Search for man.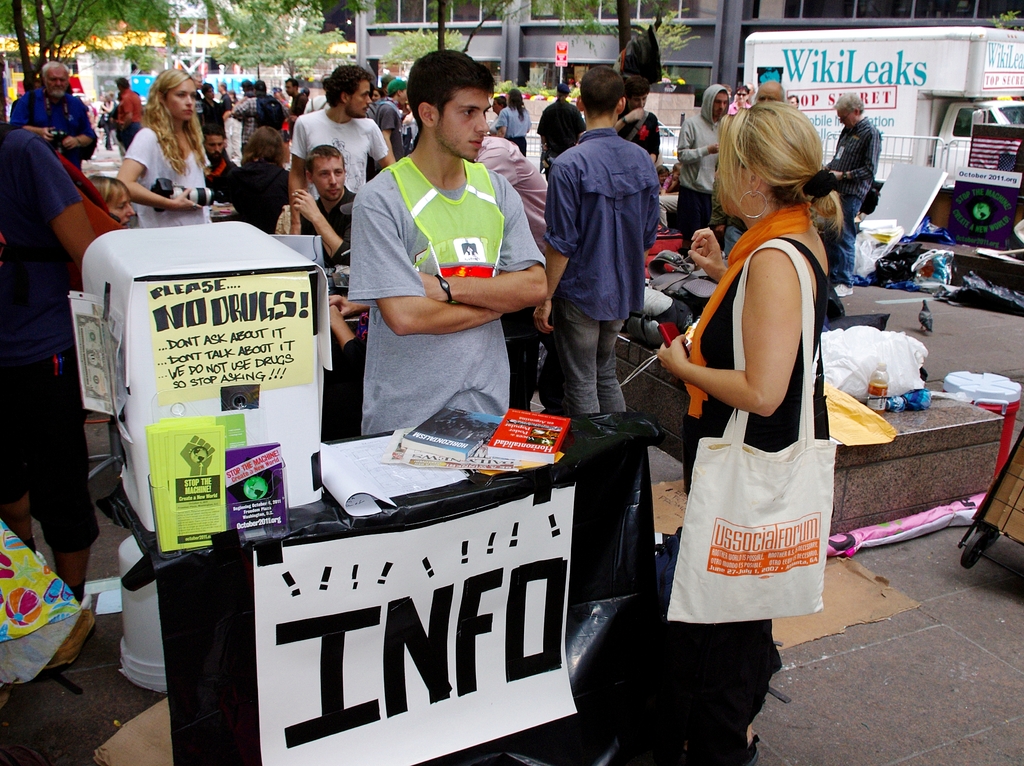
Found at locate(301, 143, 358, 256).
